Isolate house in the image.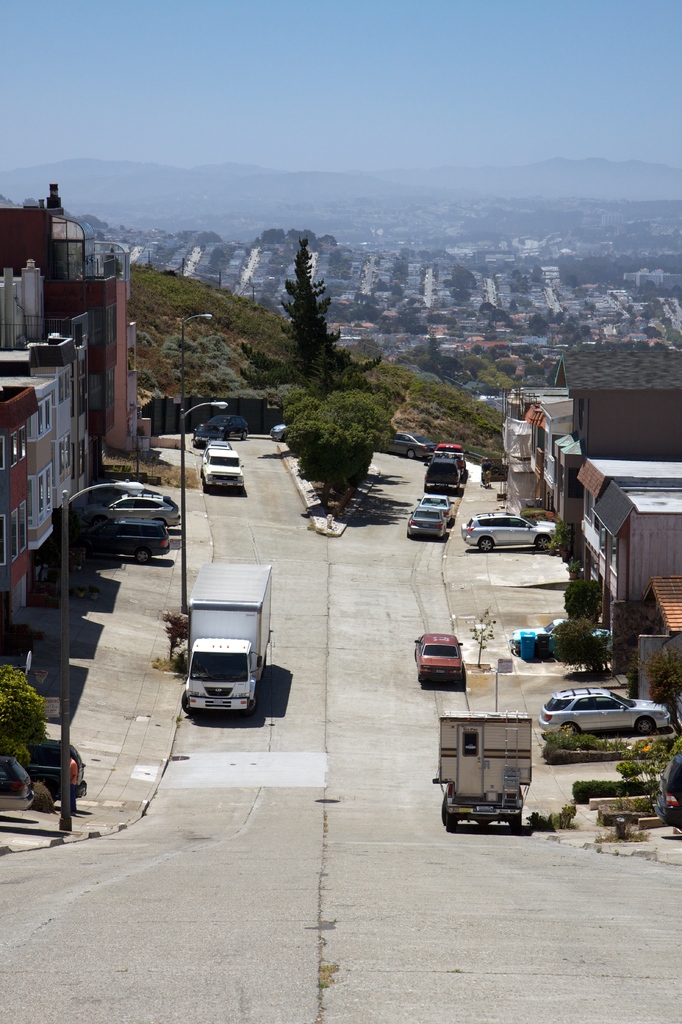
Isolated region: <bbox>79, 214, 681, 391</bbox>.
